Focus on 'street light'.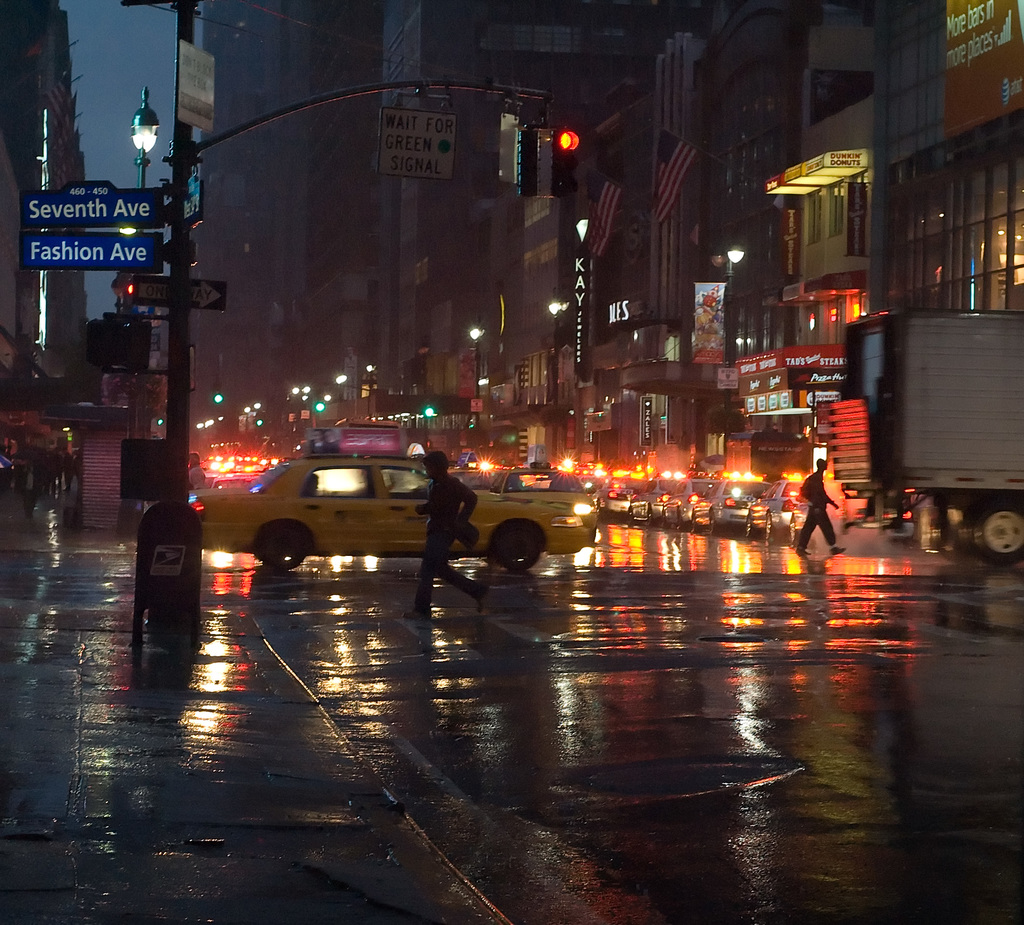
Focused at [left=466, top=325, right=490, bottom=433].
